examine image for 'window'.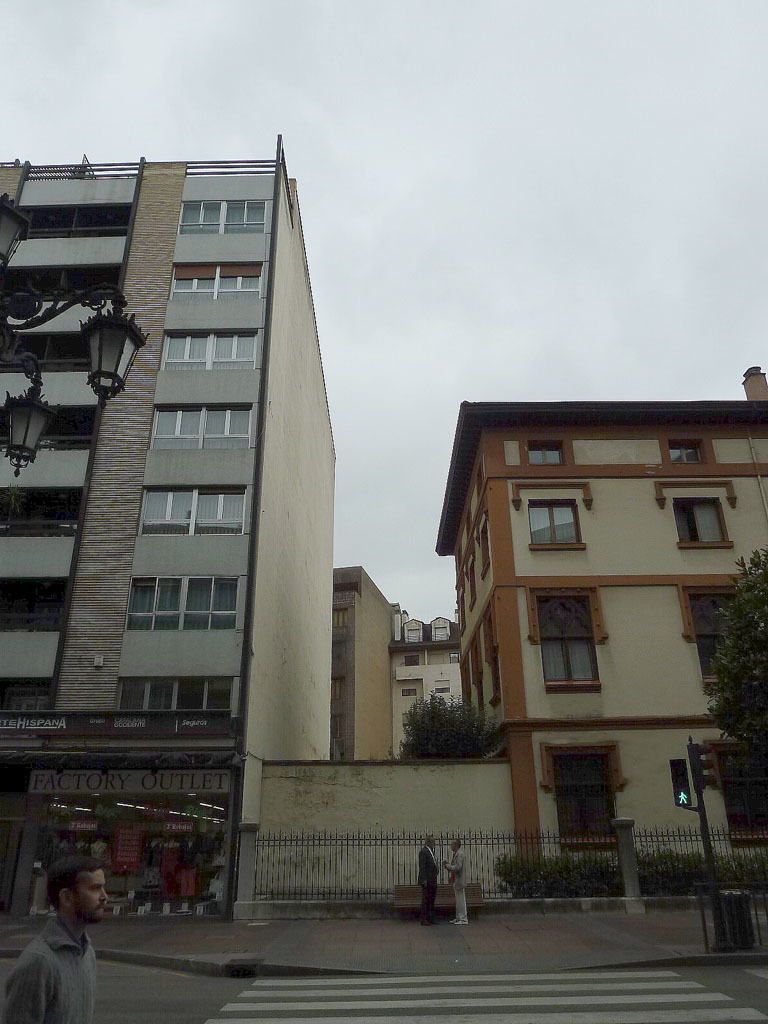
Examination result: select_region(139, 575, 238, 630).
